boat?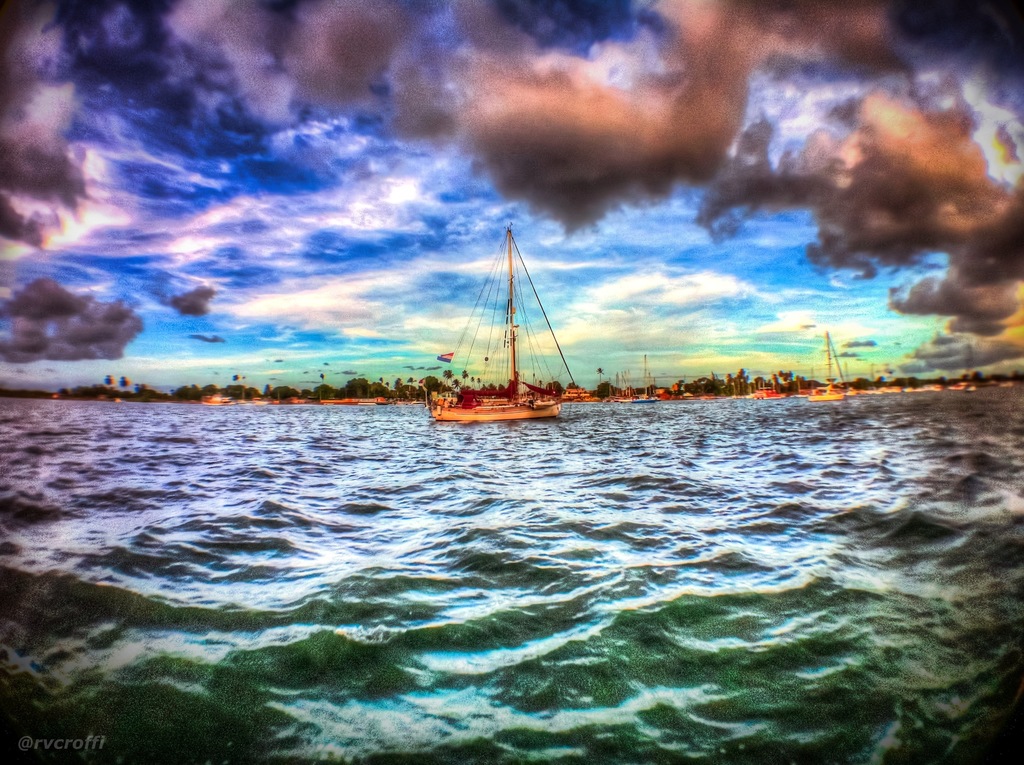
[left=199, top=391, right=224, bottom=409]
